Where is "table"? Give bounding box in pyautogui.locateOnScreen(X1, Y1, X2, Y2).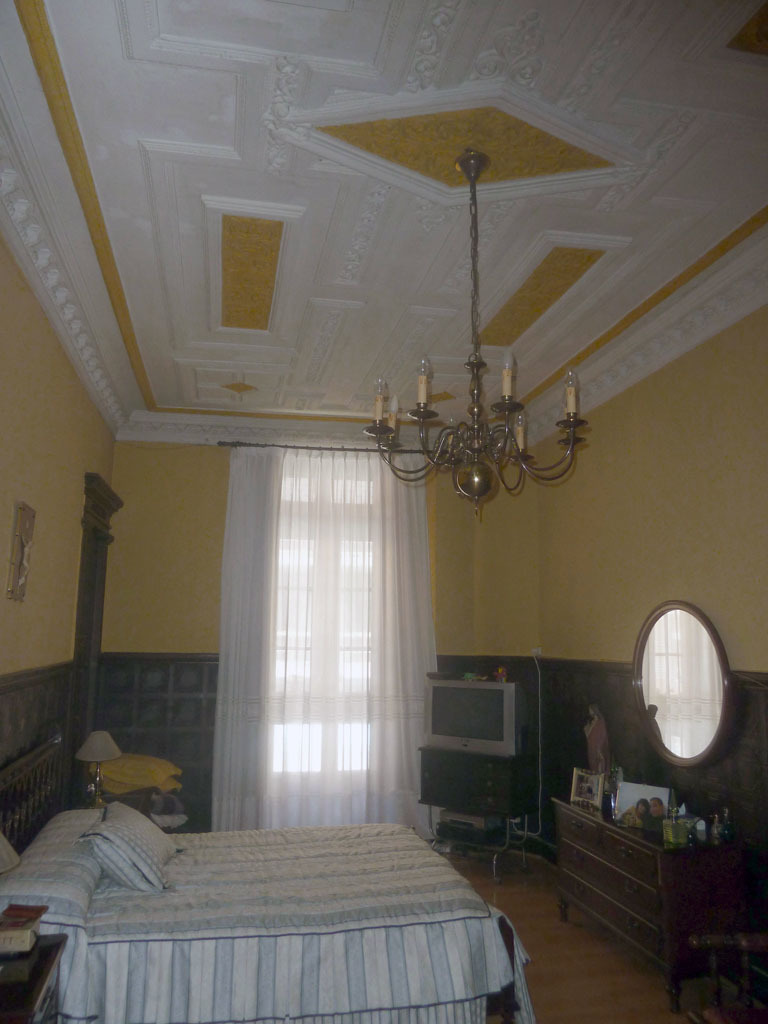
pyautogui.locateOnScreen(0, 934, 68, 1023).
